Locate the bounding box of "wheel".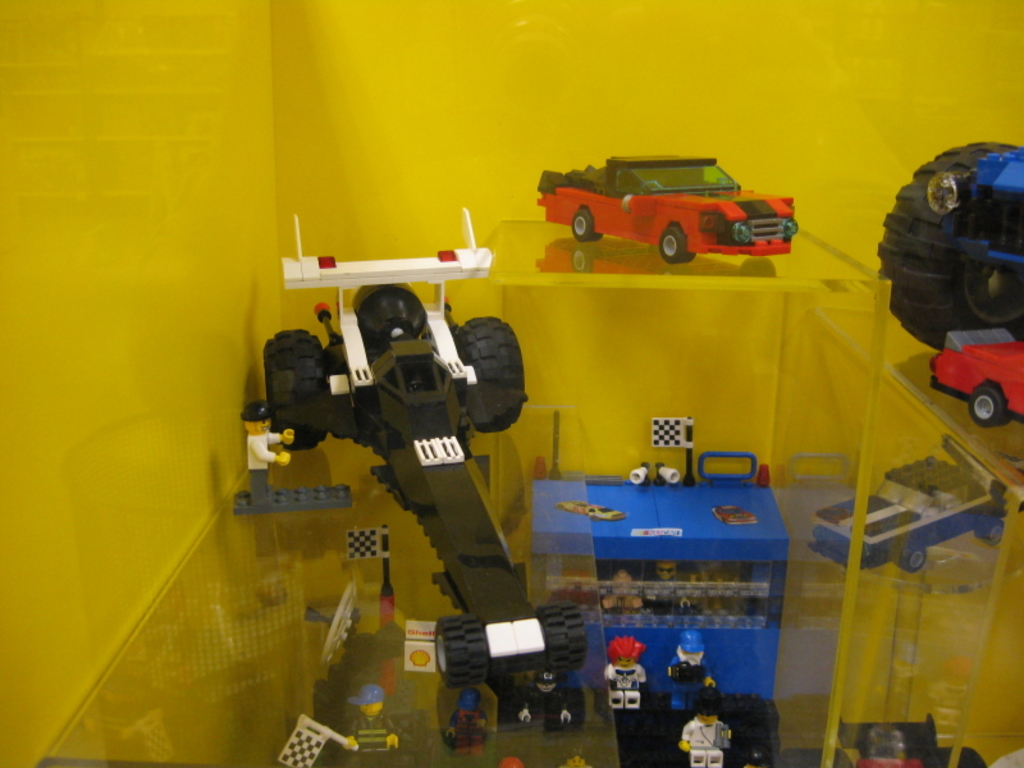
Bounding box: box=[970, 388, 1009, 426].
